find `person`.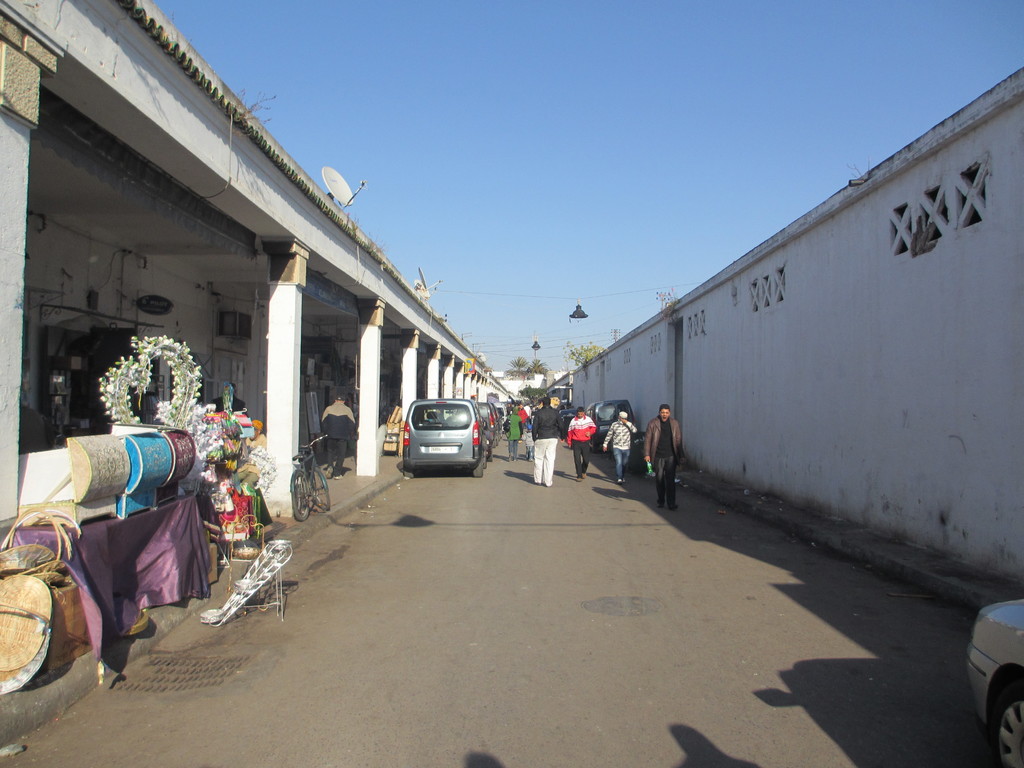
l=570, t=409, r=597, b=483.
